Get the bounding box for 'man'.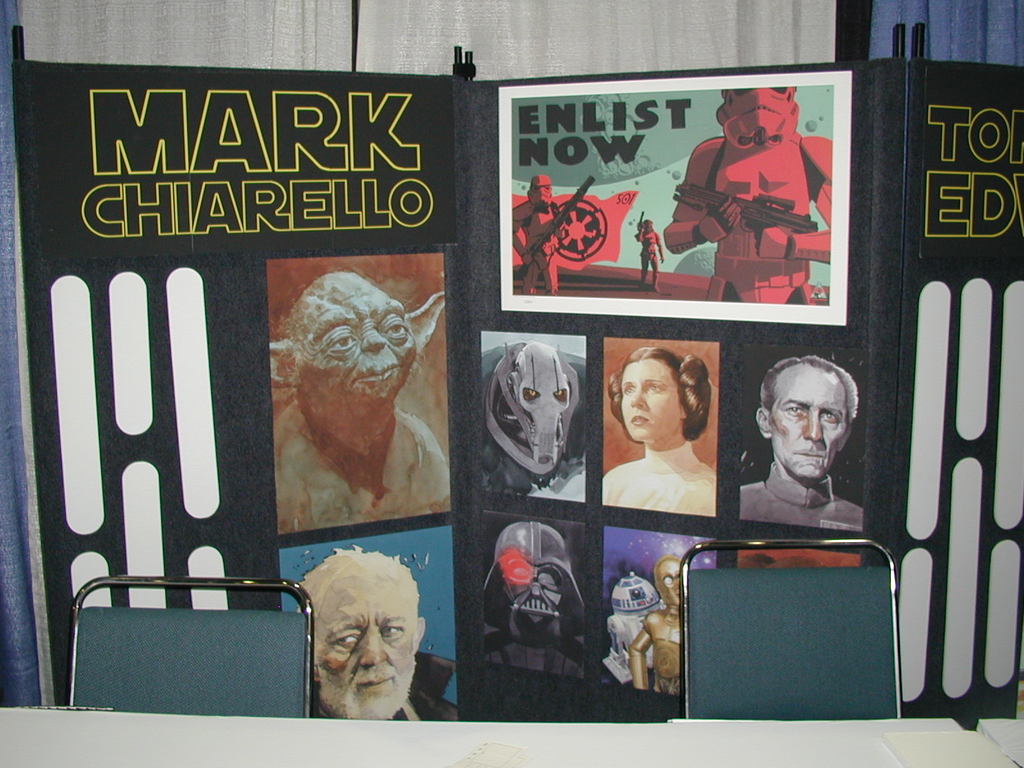
(301, 550, 464, 728).
